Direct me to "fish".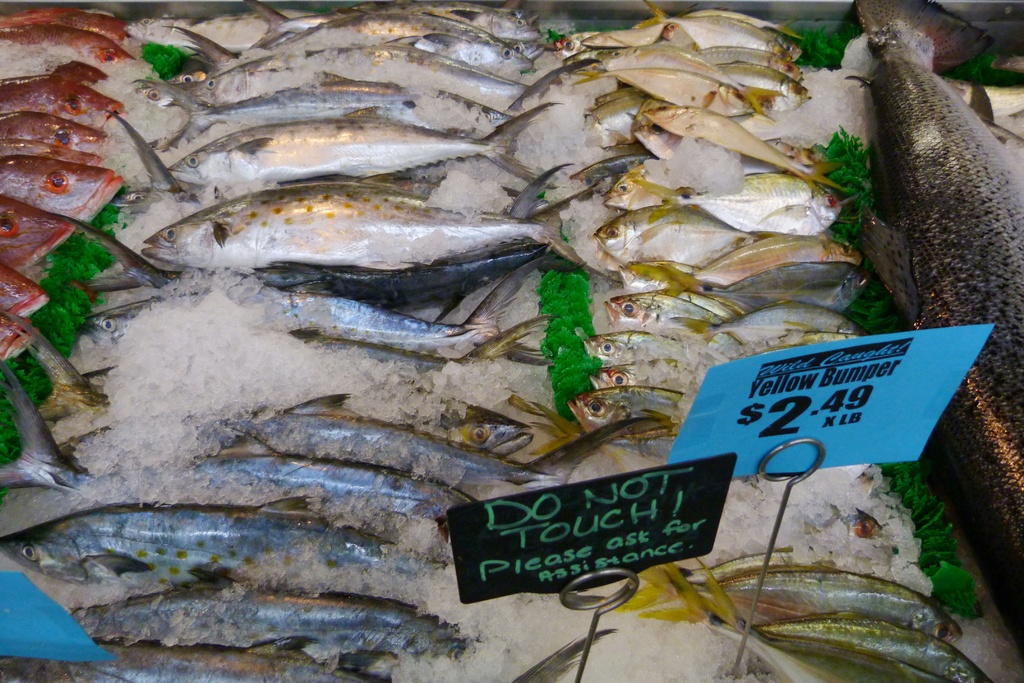
Direction: [left=140, top=158, right=586, bottom=303].
